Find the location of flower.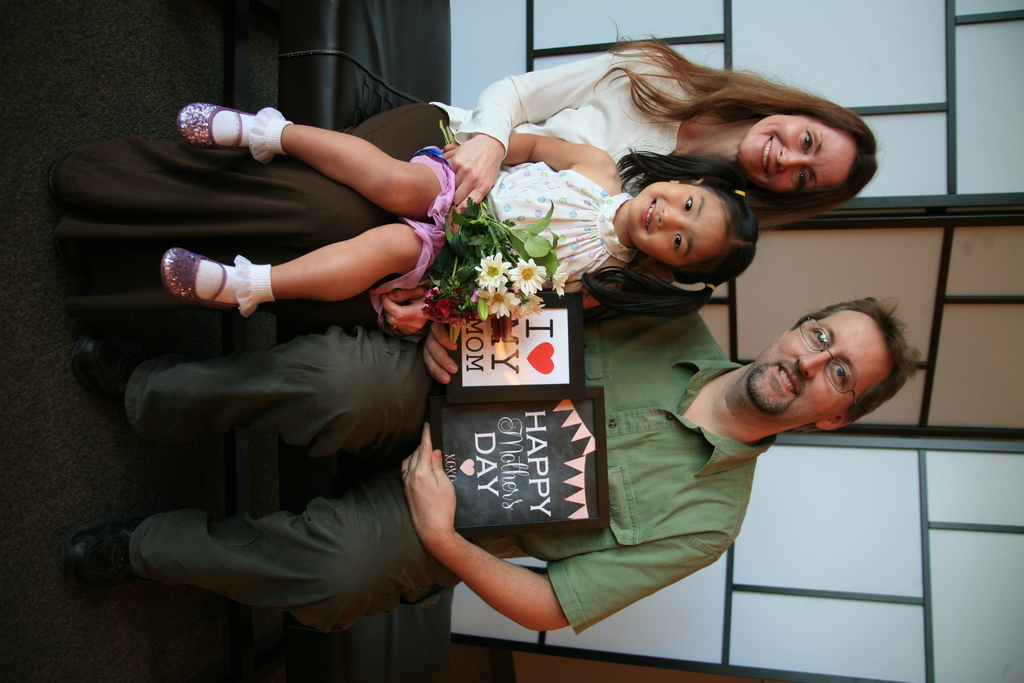
Location: rect(506, 256, 545, 294).
